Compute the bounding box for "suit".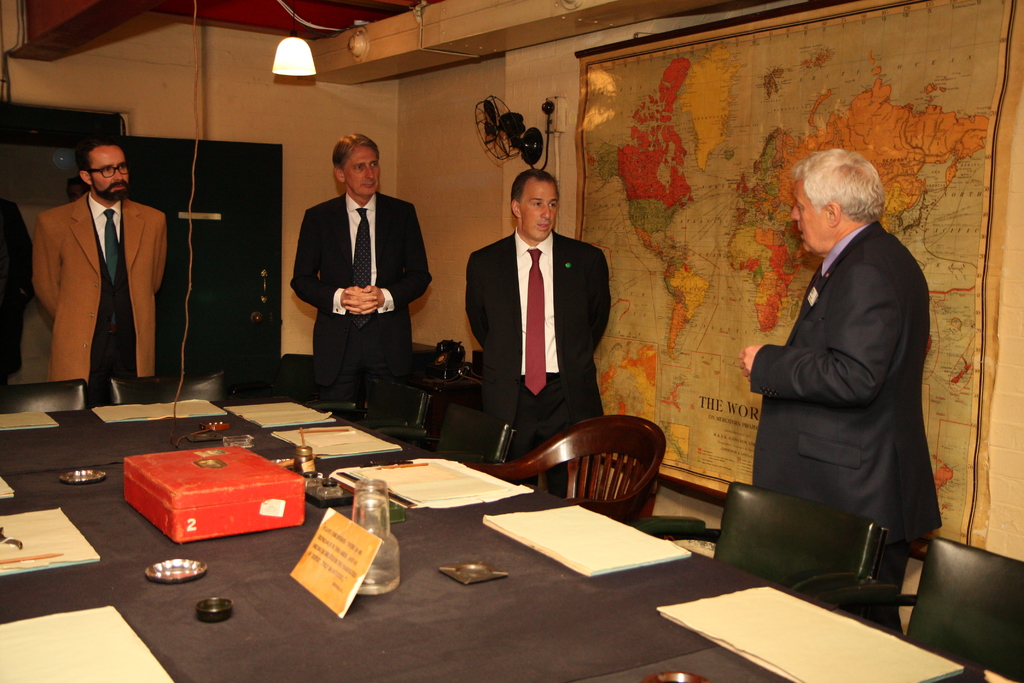
(left=289, top=150, right=421, bottom=402).
